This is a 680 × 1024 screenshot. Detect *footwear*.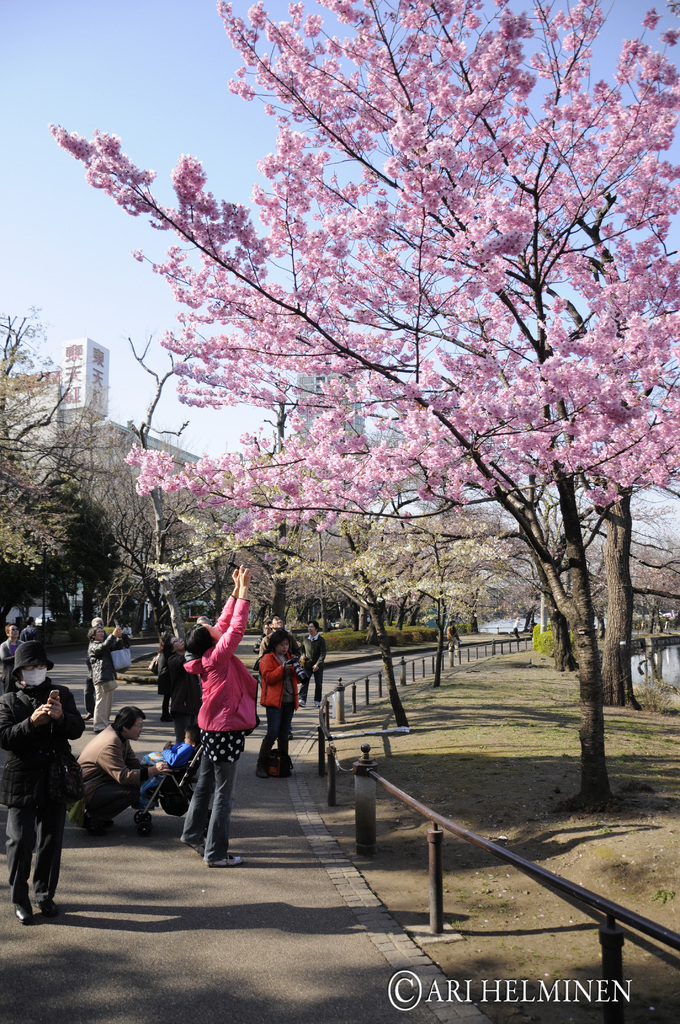
[left=312, top=699, right=322, bottom=707].
